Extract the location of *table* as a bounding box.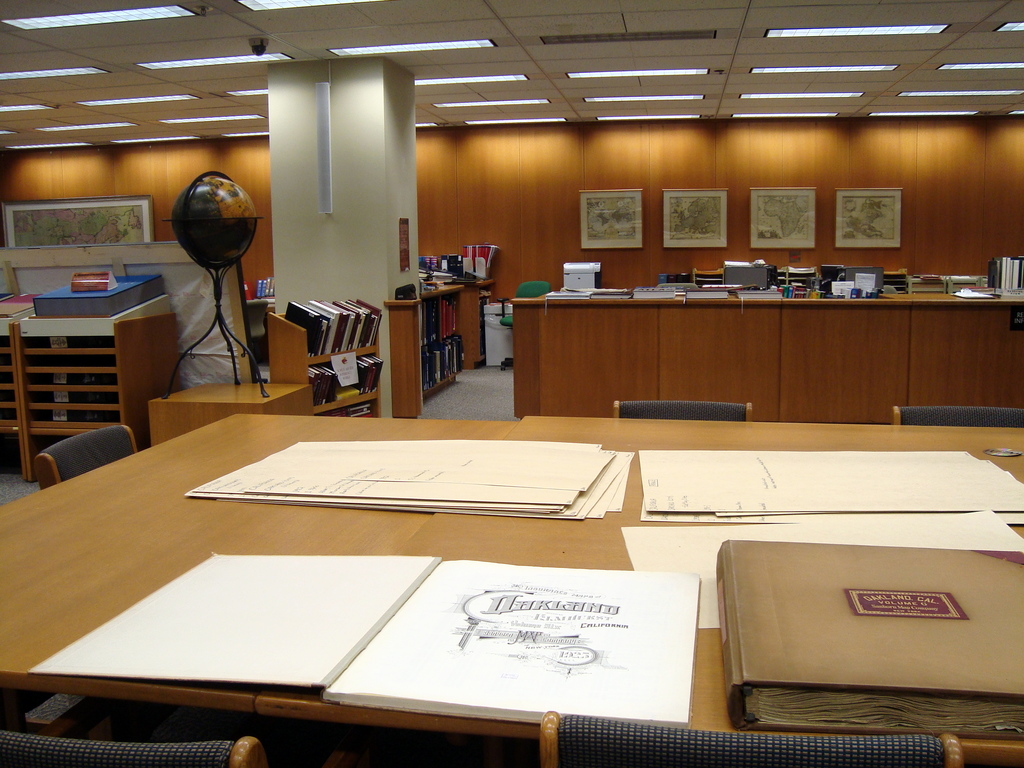
locate(33, 374, 976, 735).
